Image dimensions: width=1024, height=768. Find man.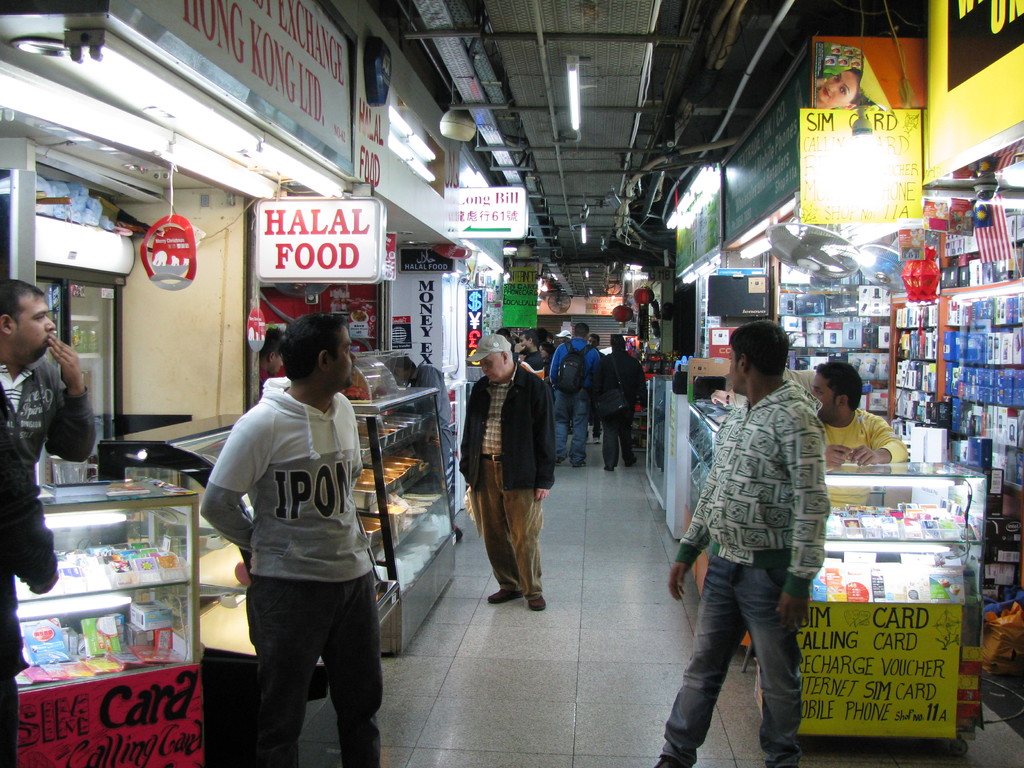
box=[820, 357, 912, 467].
